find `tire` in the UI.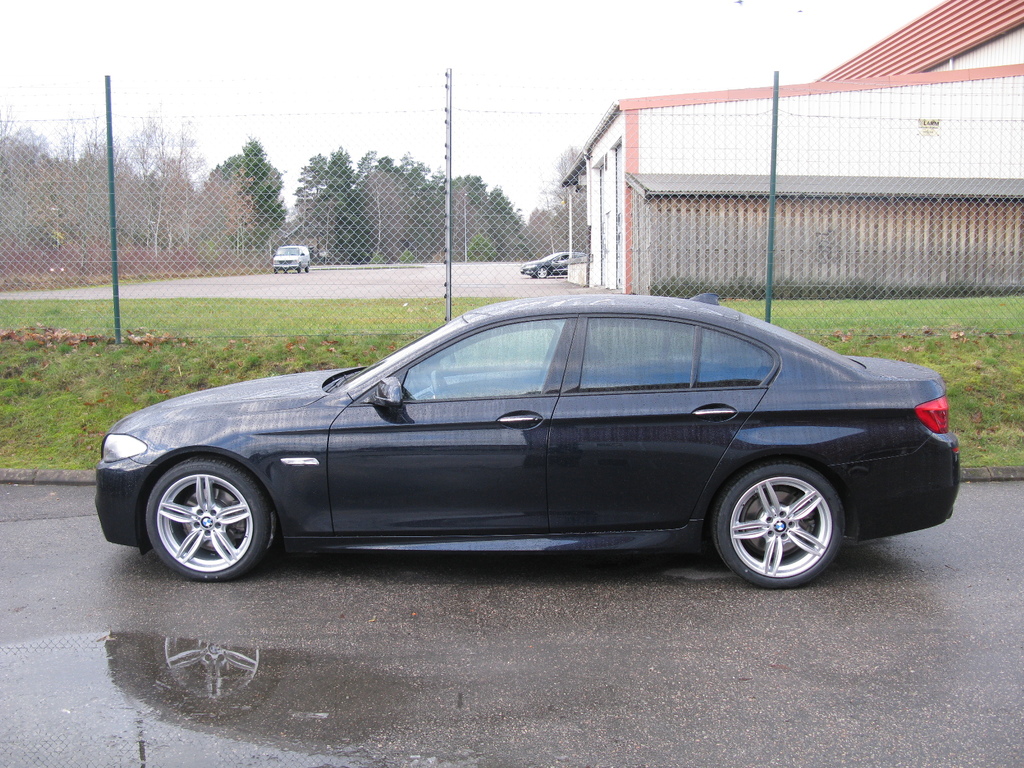
UI element at <region>273, 266, 277, 273</region>.
